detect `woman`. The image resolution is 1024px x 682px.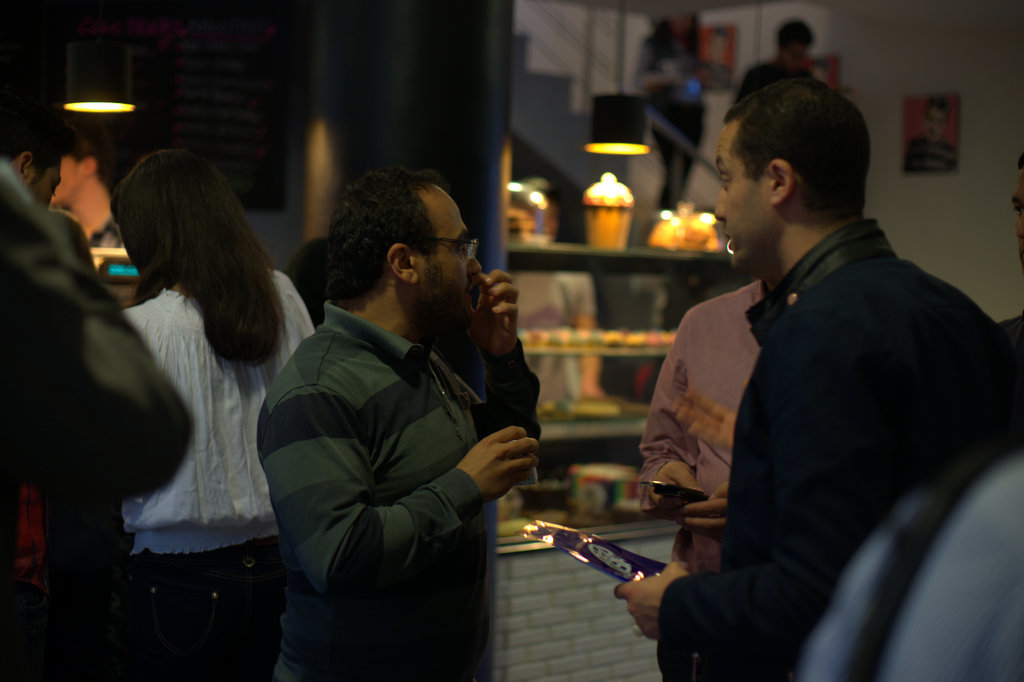
{"x1": 633, "y1": 7, "x2": 718, "y2": 210}.
